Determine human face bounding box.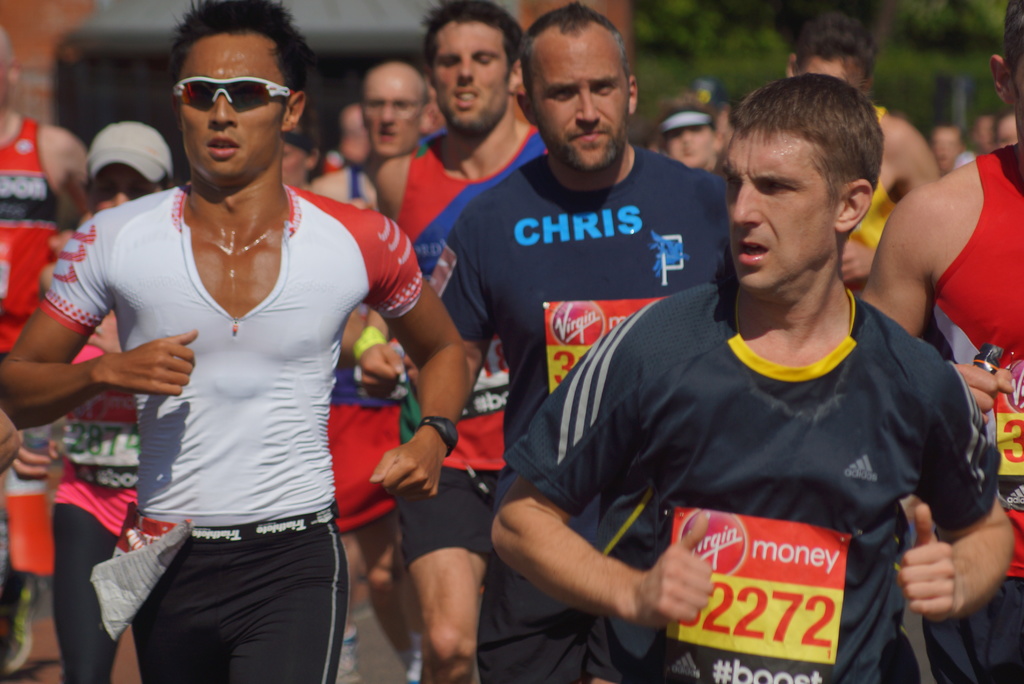
Determined: select_region(661, 122, 710, 168).
